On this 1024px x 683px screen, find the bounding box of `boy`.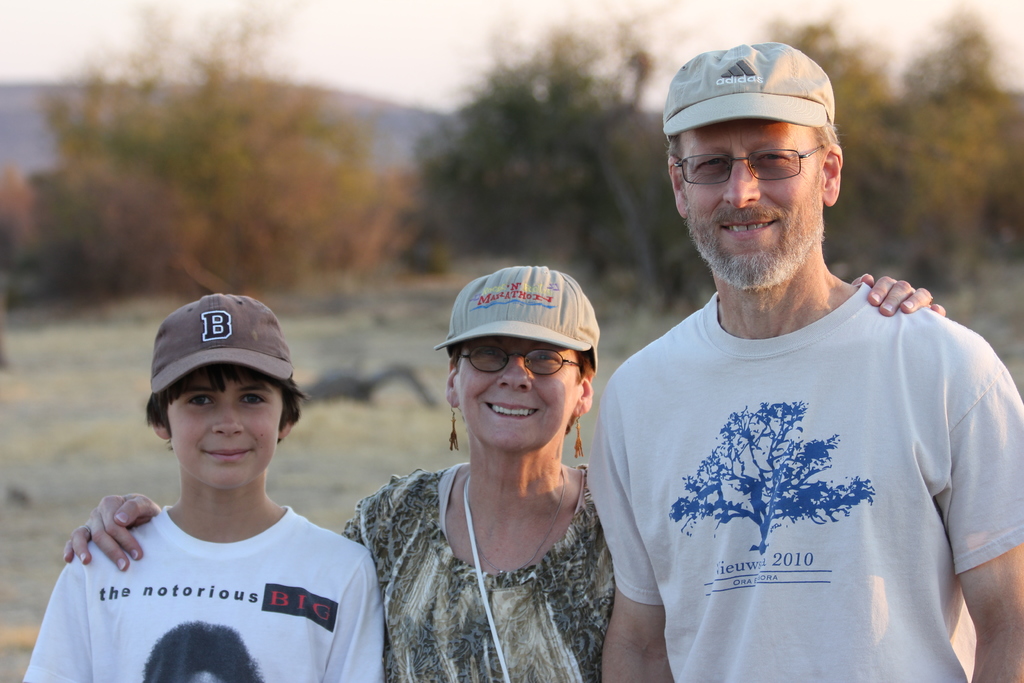
Bounding box: [13,292,394,682].
